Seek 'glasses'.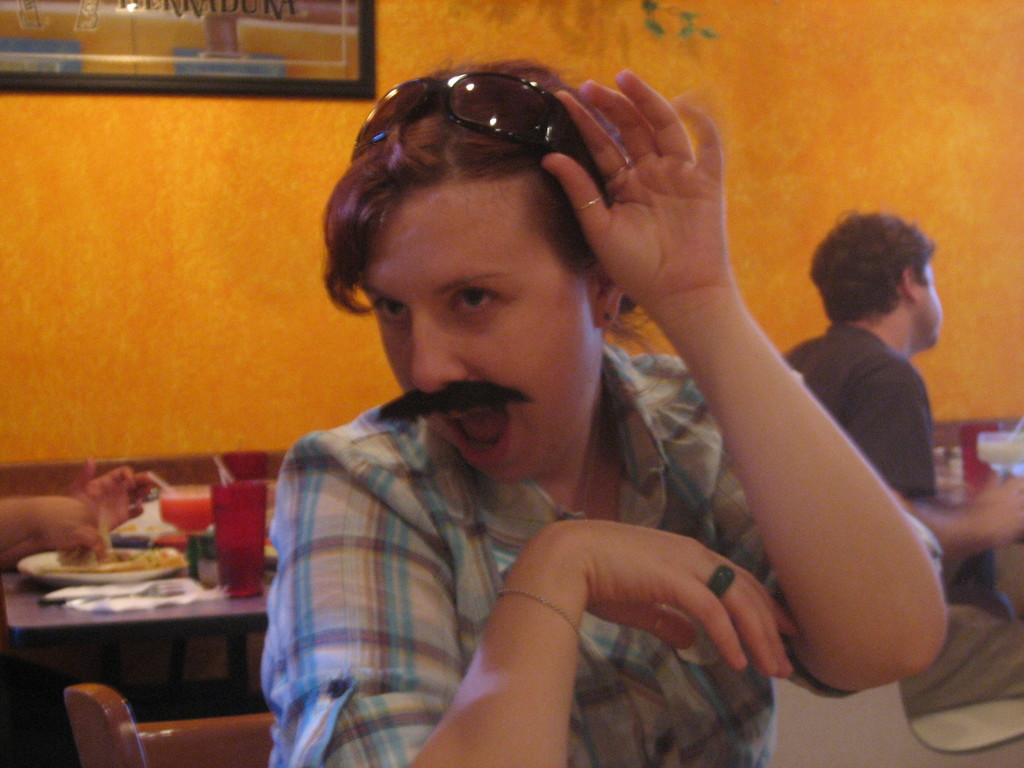
[left=353, top=70, right=573, bottom=150].
